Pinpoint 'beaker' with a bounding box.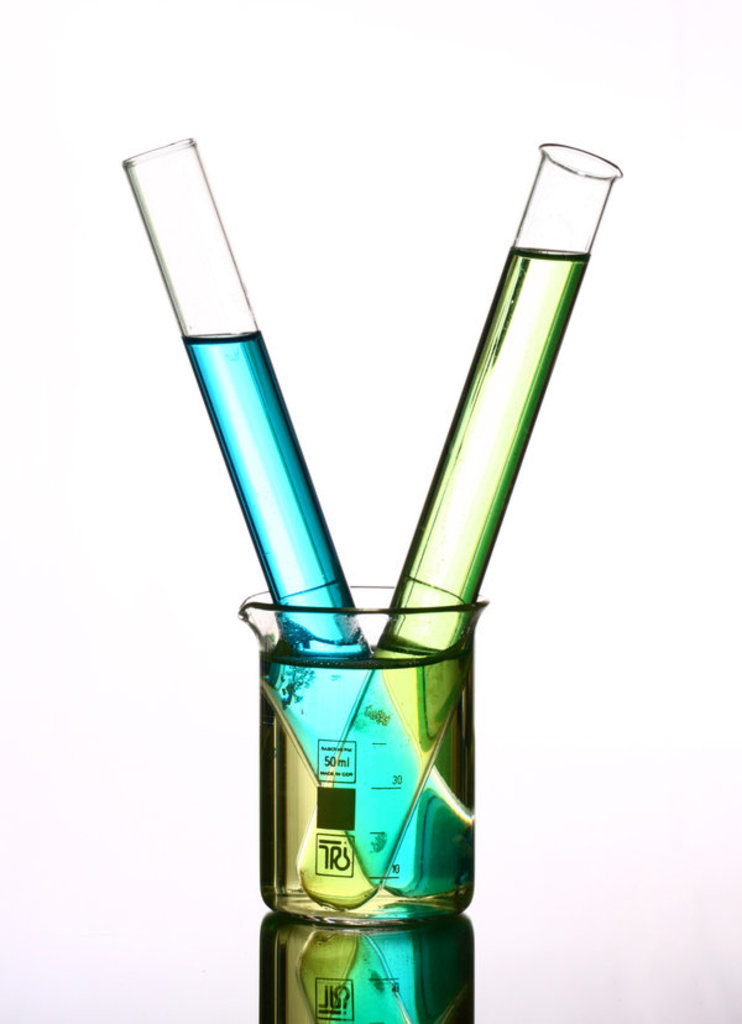
box(117, 132, 475, 902).
